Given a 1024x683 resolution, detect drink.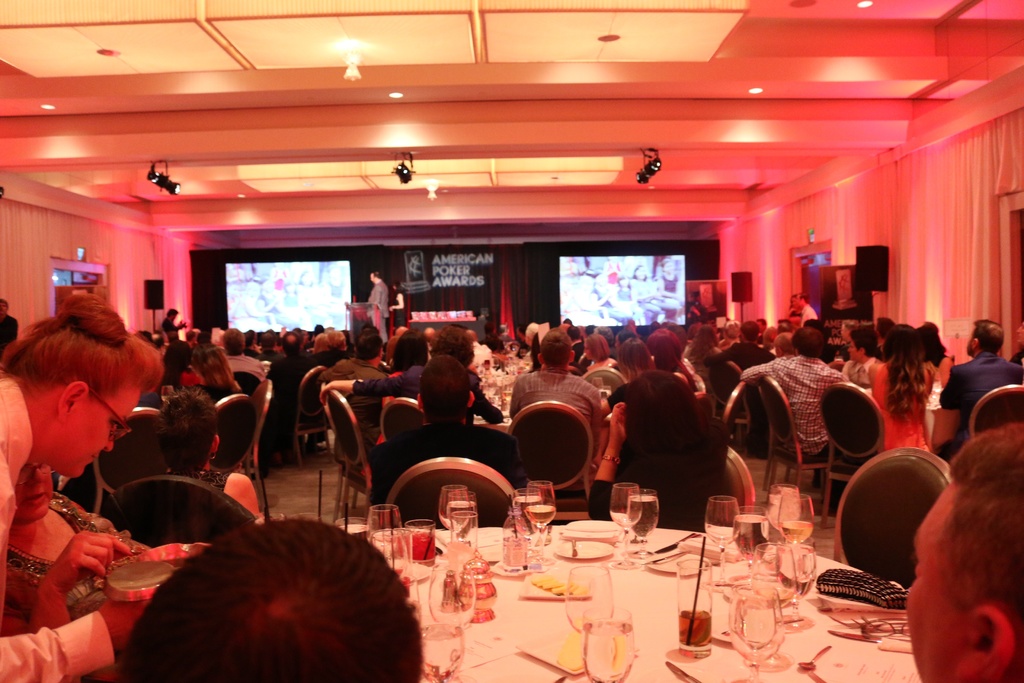
(left=709, top=528, right=735, bottom=555).
